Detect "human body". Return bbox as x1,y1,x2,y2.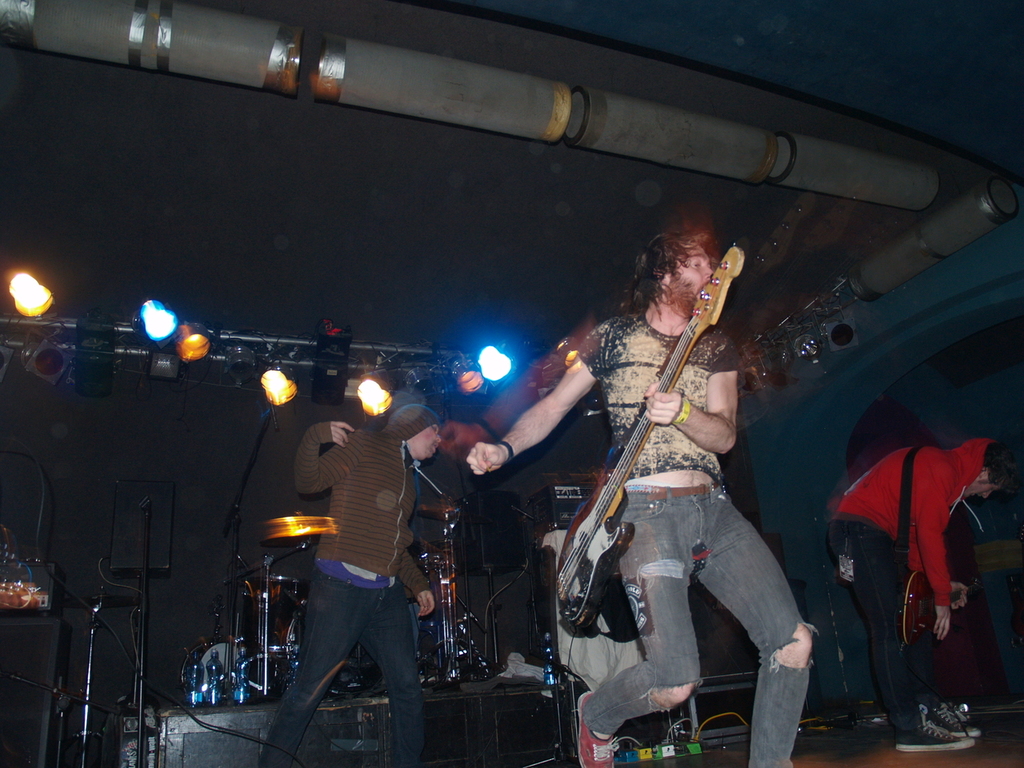
828,446,982,754.
